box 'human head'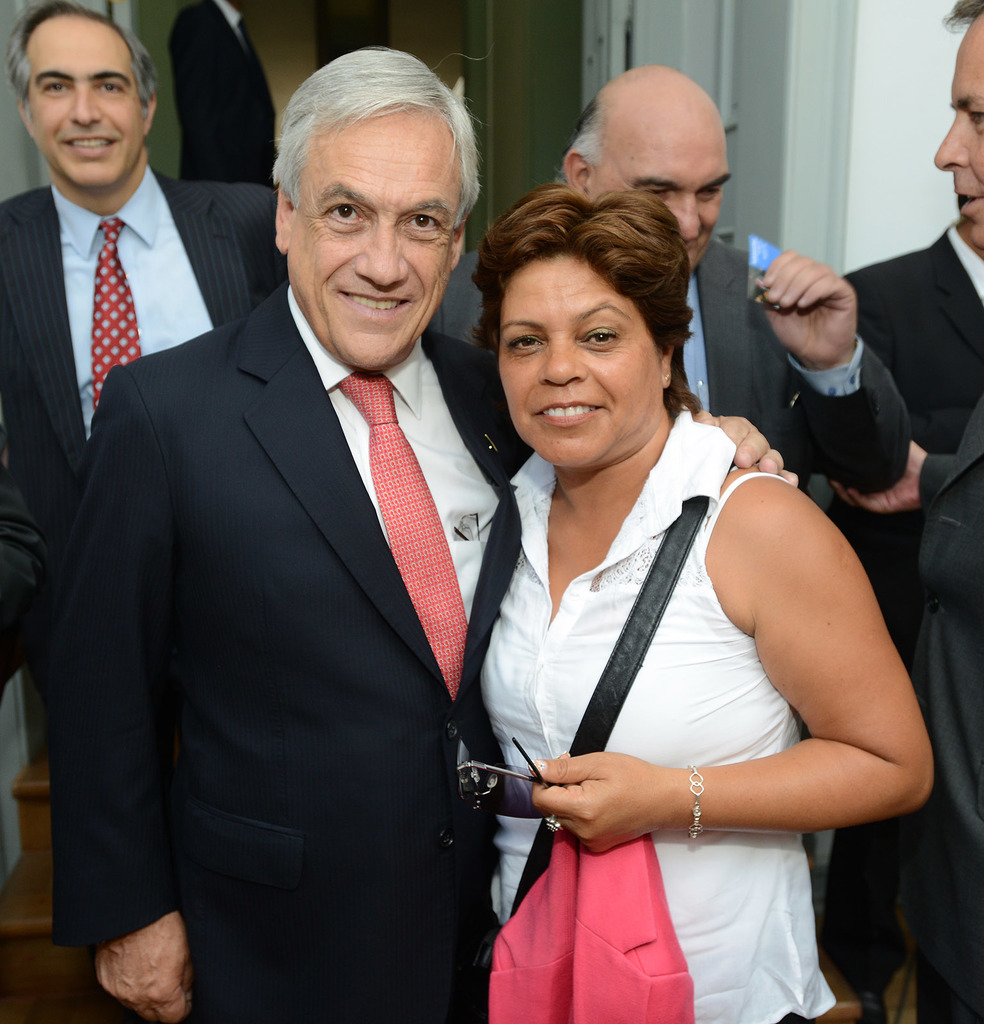
<region>930, 0, 983, 253</region>
